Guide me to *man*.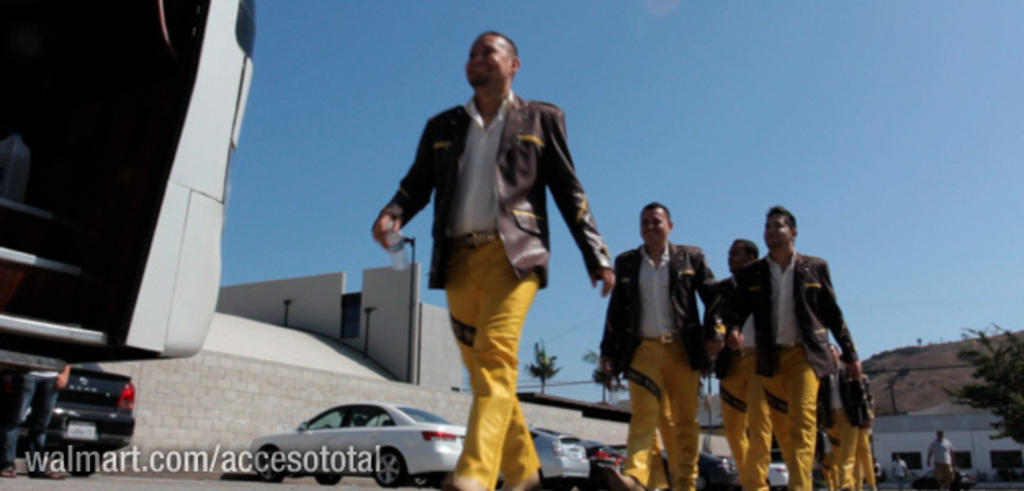
Guidance: box=[581, 203, 730, 489].
